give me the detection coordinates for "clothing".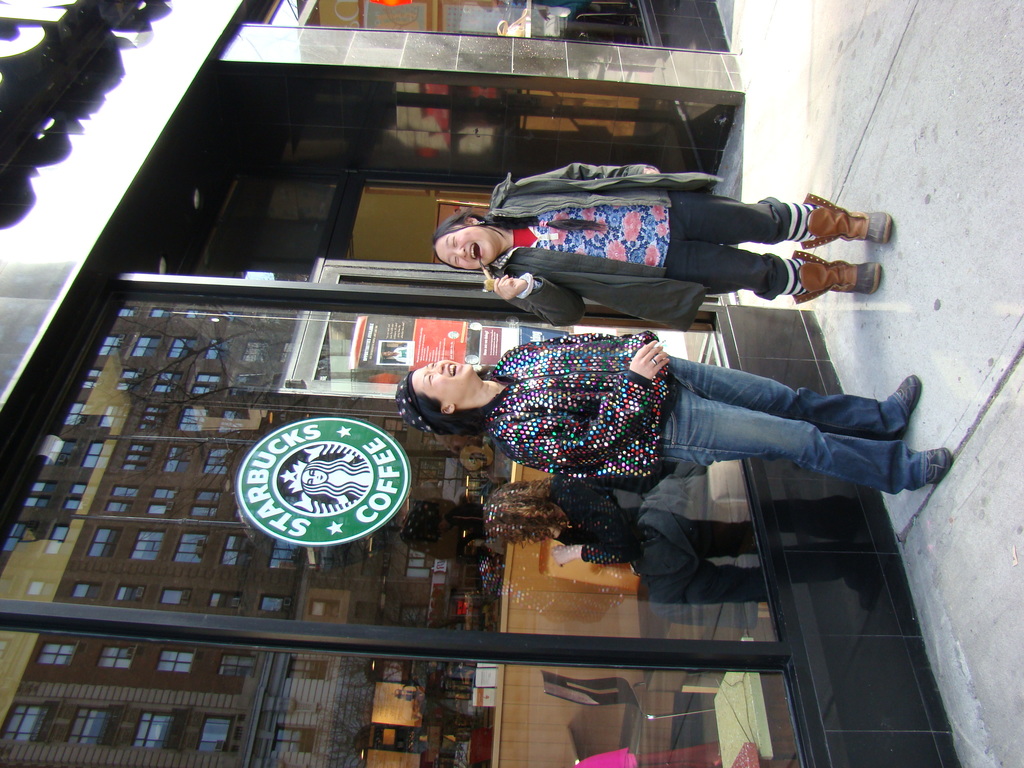
426, 317, 964, 525.
